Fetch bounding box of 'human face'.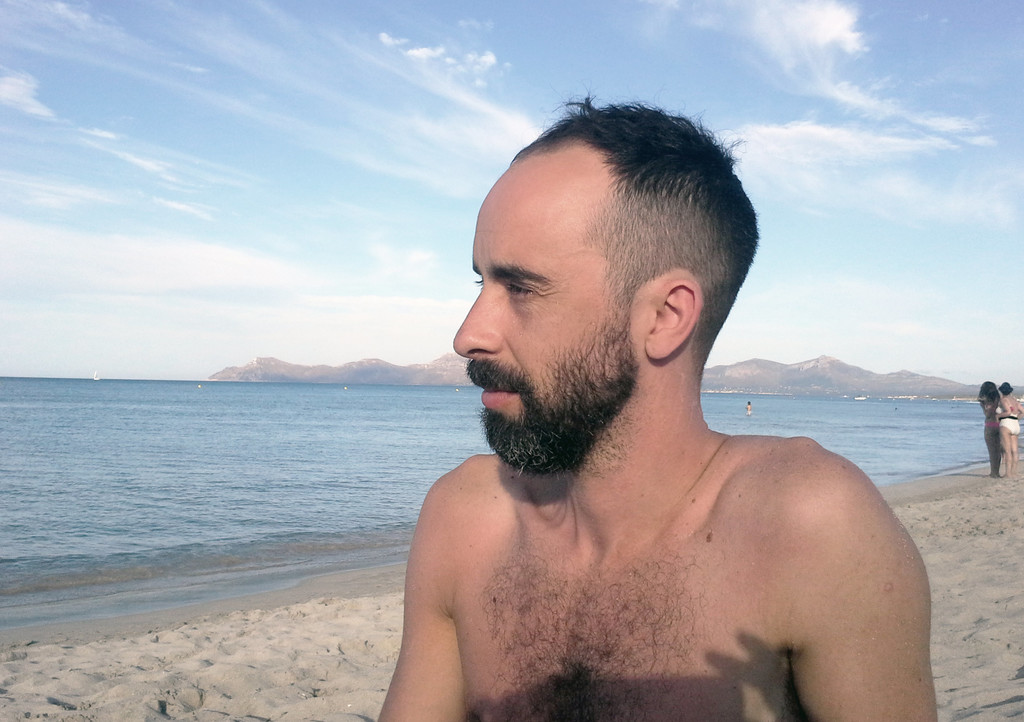
Bbox: 451, 177, 637, 475.
